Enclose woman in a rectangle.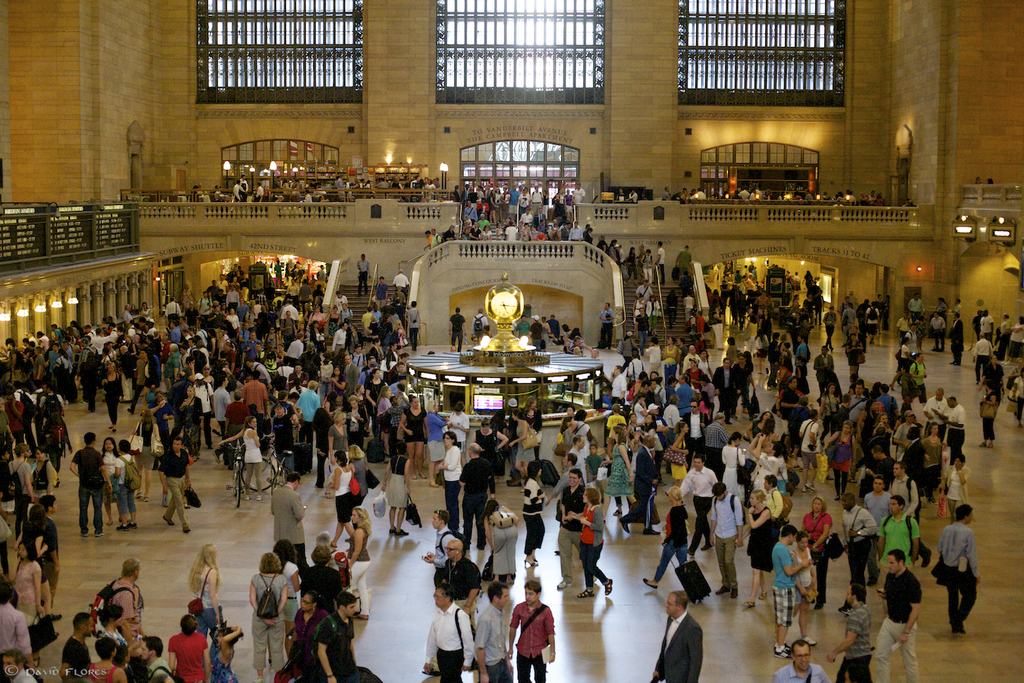
{"left": 823, "top": 420, "right": 857, "bottom": 504}.
